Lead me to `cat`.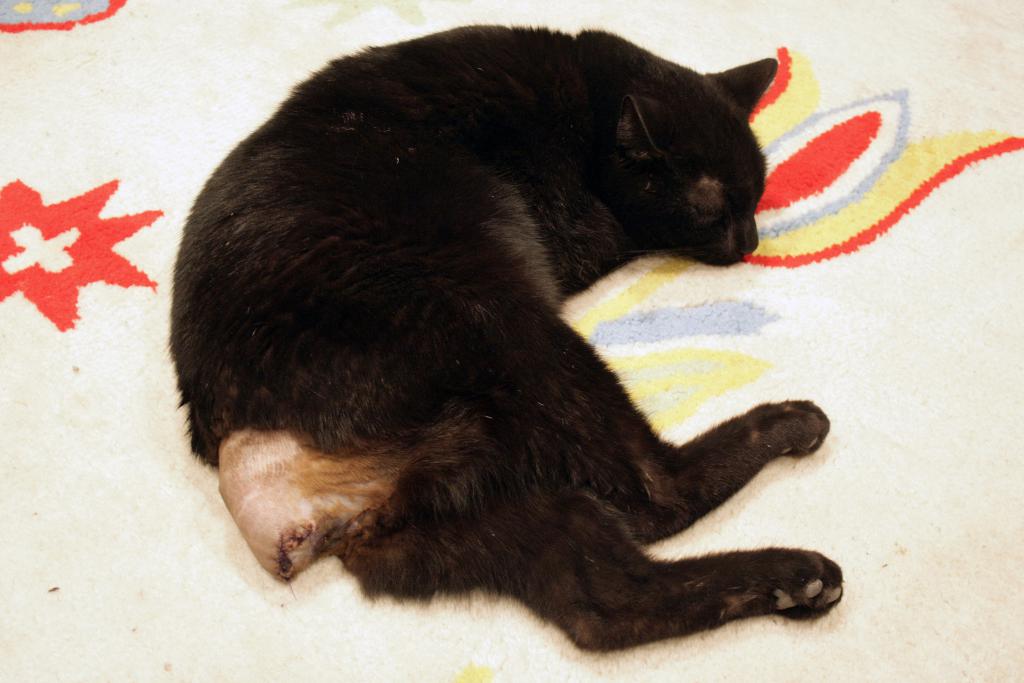
Lead to 163 21 842 661.
